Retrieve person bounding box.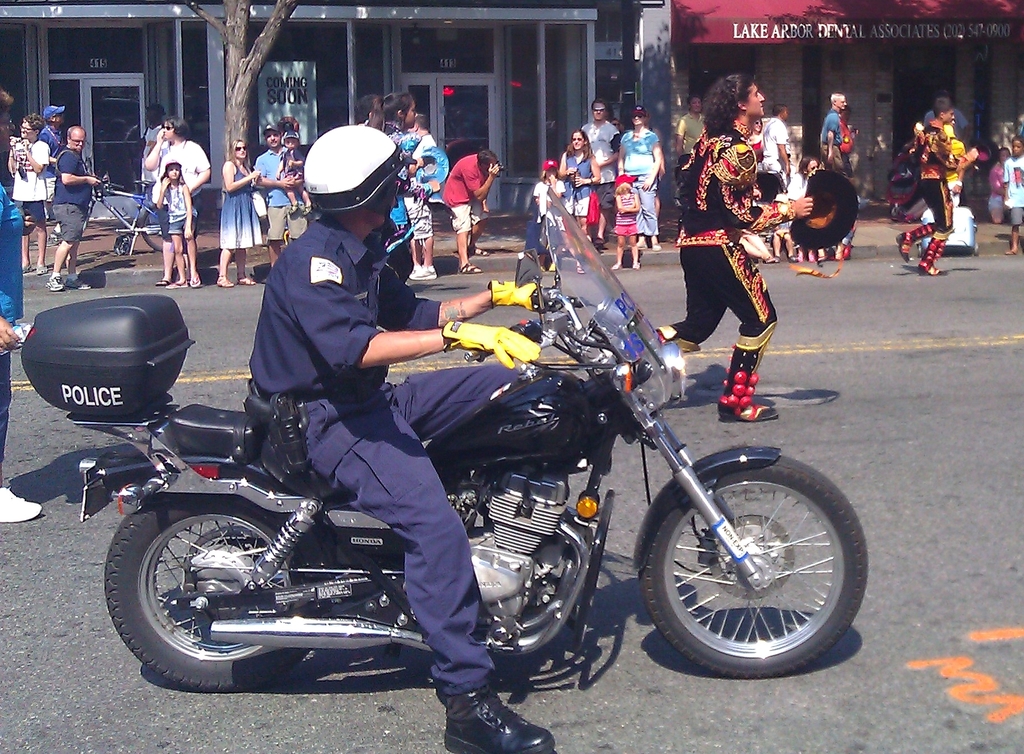
Bounding box: box=[9, 111, 53, 273].
